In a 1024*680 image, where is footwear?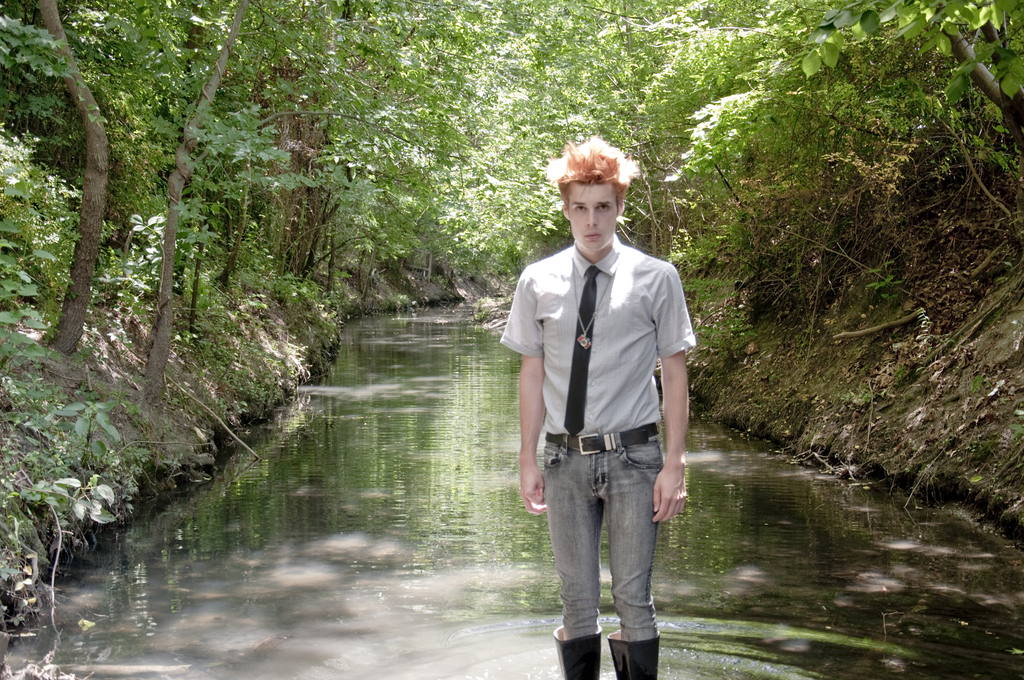
rect(548, 623, 604, 679).
